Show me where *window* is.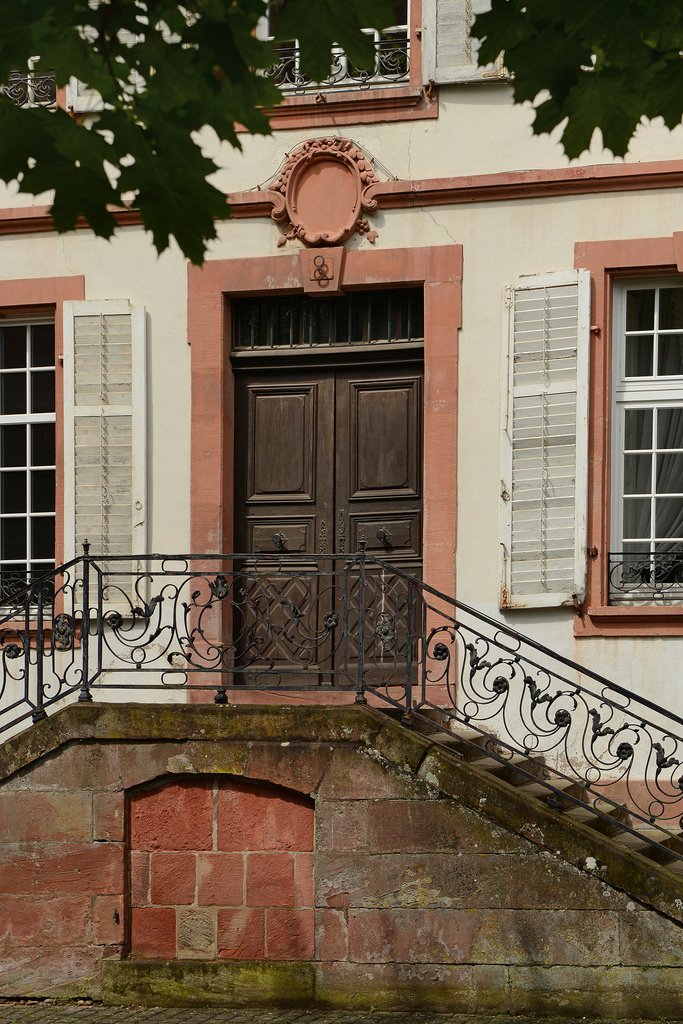
*window* is at left=3, top=519, right=22, bottom=552.
